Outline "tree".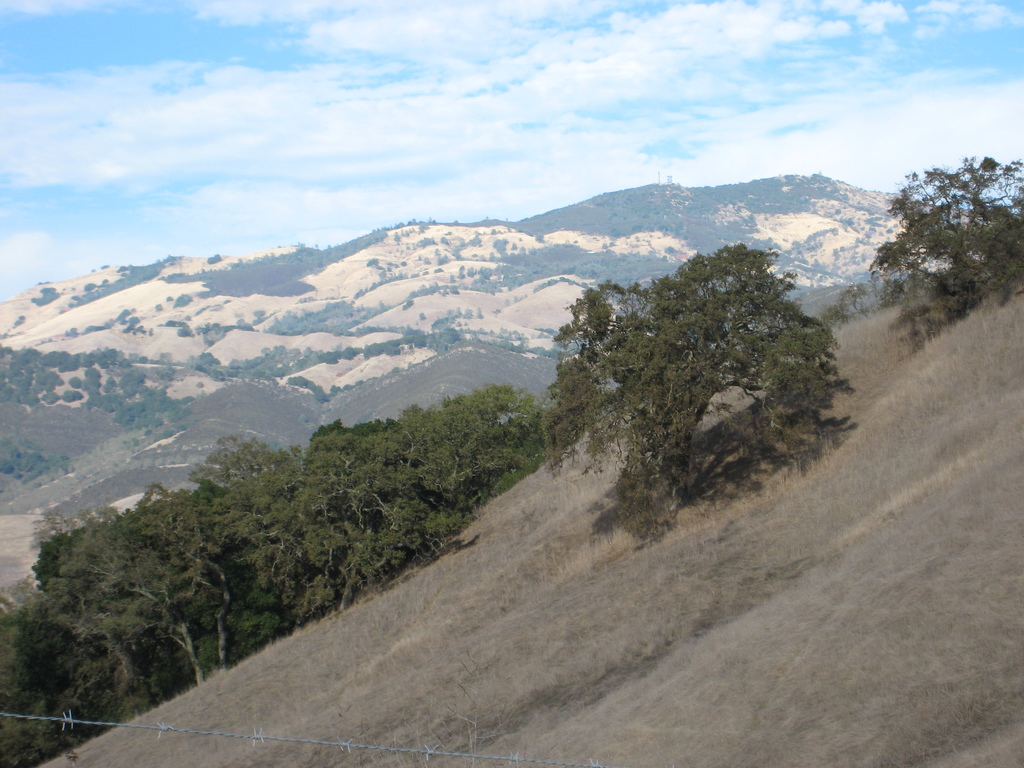
Outline: {"x1": 537, "y1": 215, "x2": 867, "y2": 524}.
